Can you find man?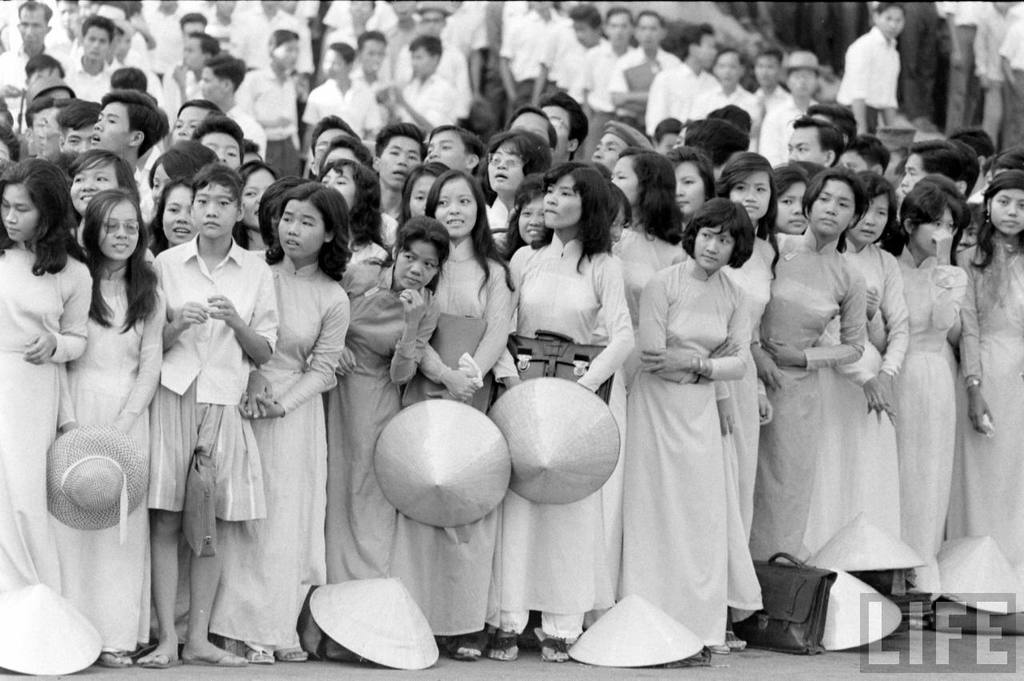
Yes, bounding box: box=[198, 58, 265, 155].
